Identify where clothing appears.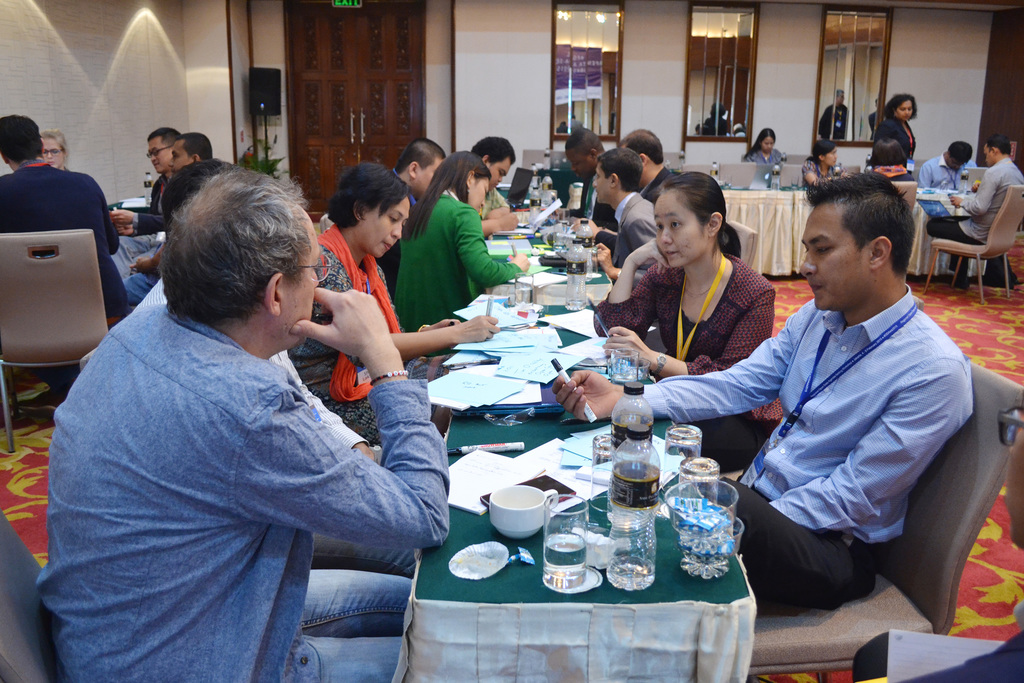
Appears at box=[29, 306, 467, 682].
